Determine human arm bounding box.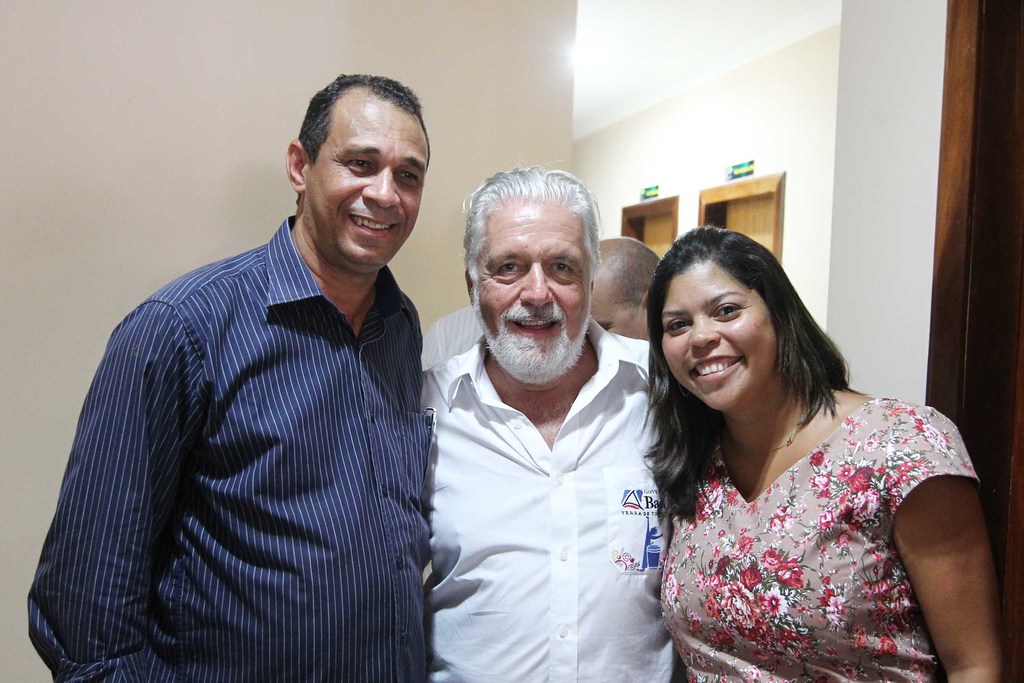
Determined: <region>884, 432, 993, 661</region>.
